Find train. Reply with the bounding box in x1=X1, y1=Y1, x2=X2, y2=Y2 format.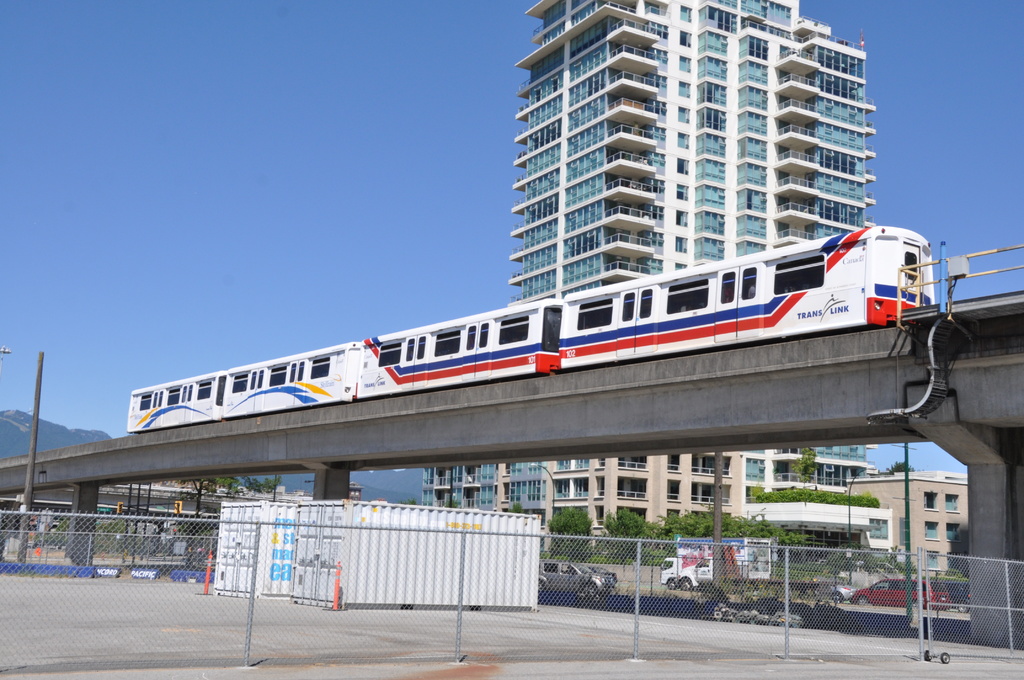
x1=129, y1=224, x2=932, y2=430.
